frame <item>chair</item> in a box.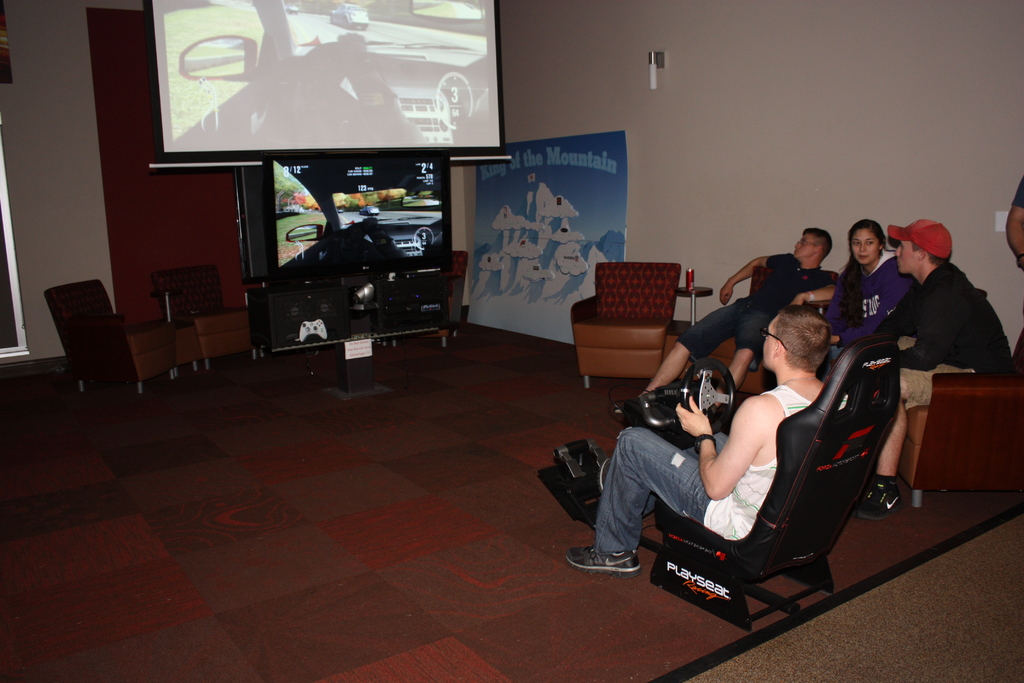
[889, 335, 1023, 507].
